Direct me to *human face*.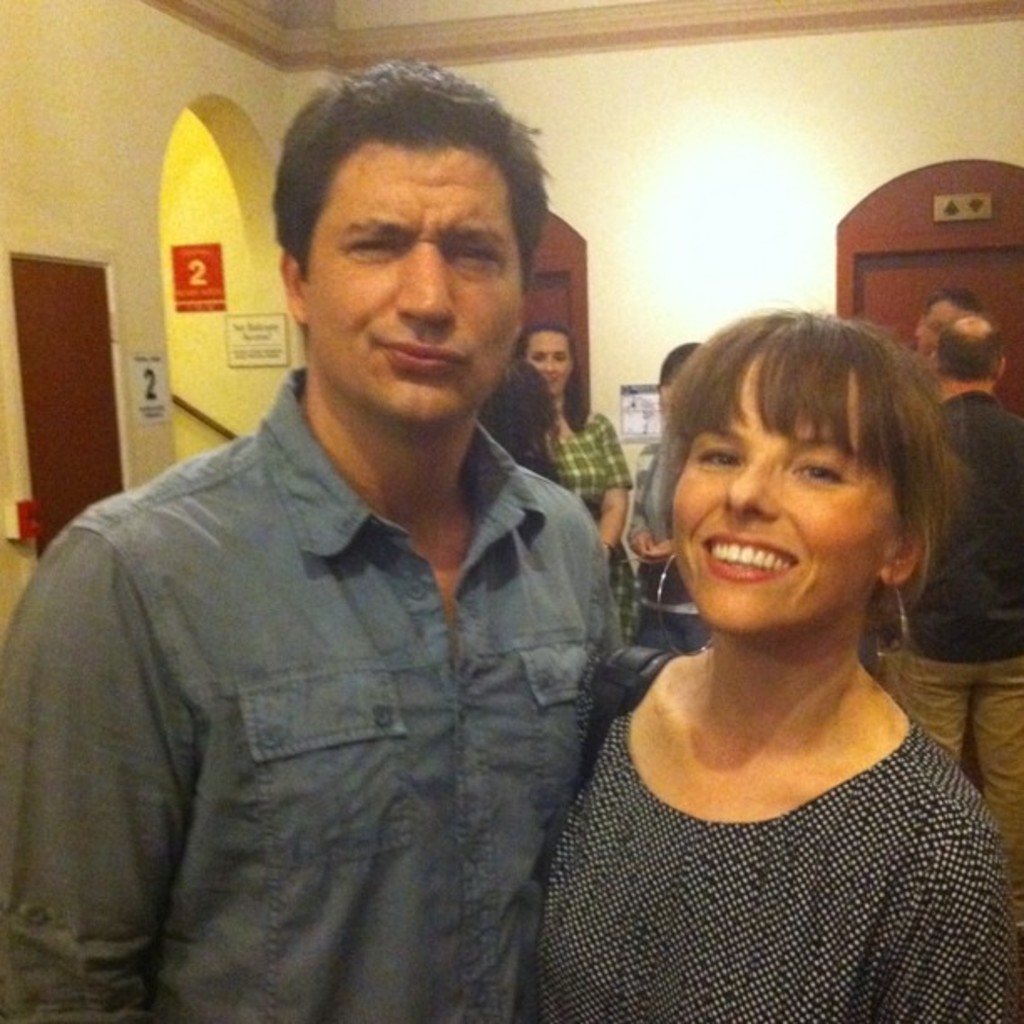
Direction: {"left": 525, "top": 328, "right": 574, "bottom": 397}.
